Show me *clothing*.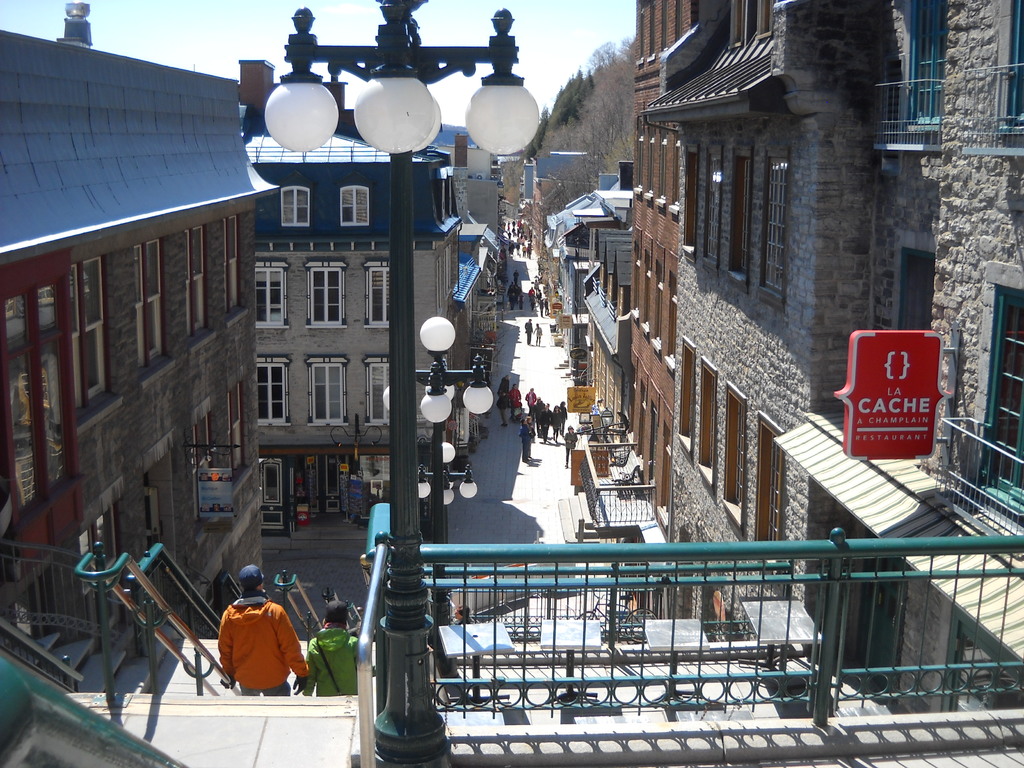
*clothing* is here: [left=532, top=401, right=545, bottom=433].
